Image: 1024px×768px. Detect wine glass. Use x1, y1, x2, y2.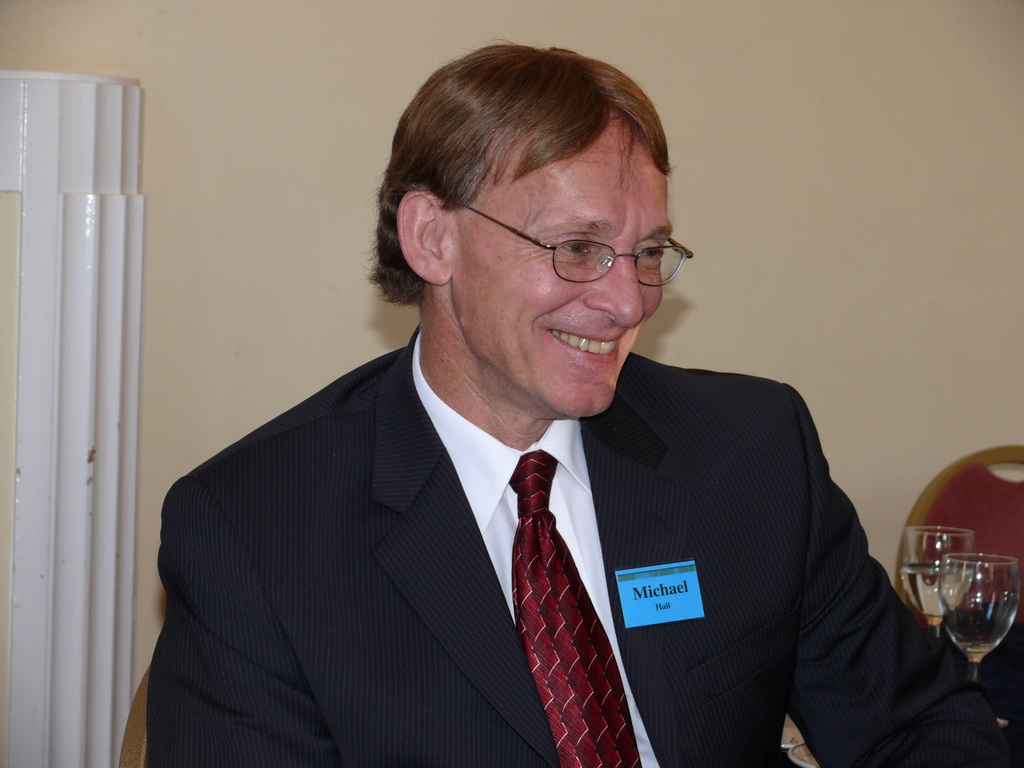
936, 553, 1022, 685.
